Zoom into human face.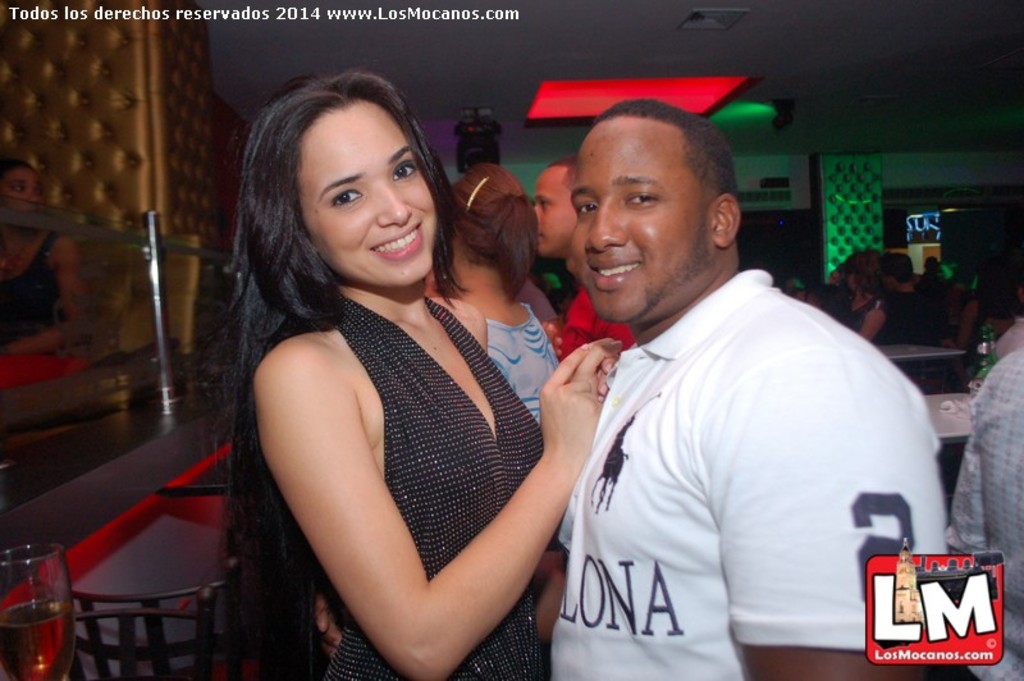
Zoom target: (570,116,713,323).
